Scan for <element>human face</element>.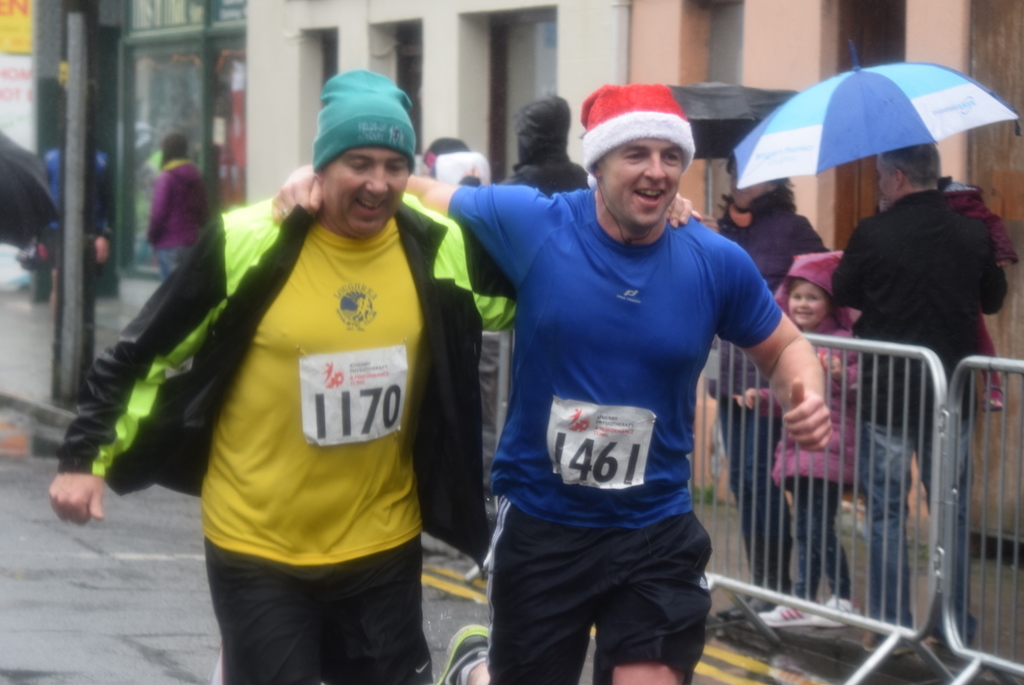
Scan result: crop(787, 285, 829, 320).
